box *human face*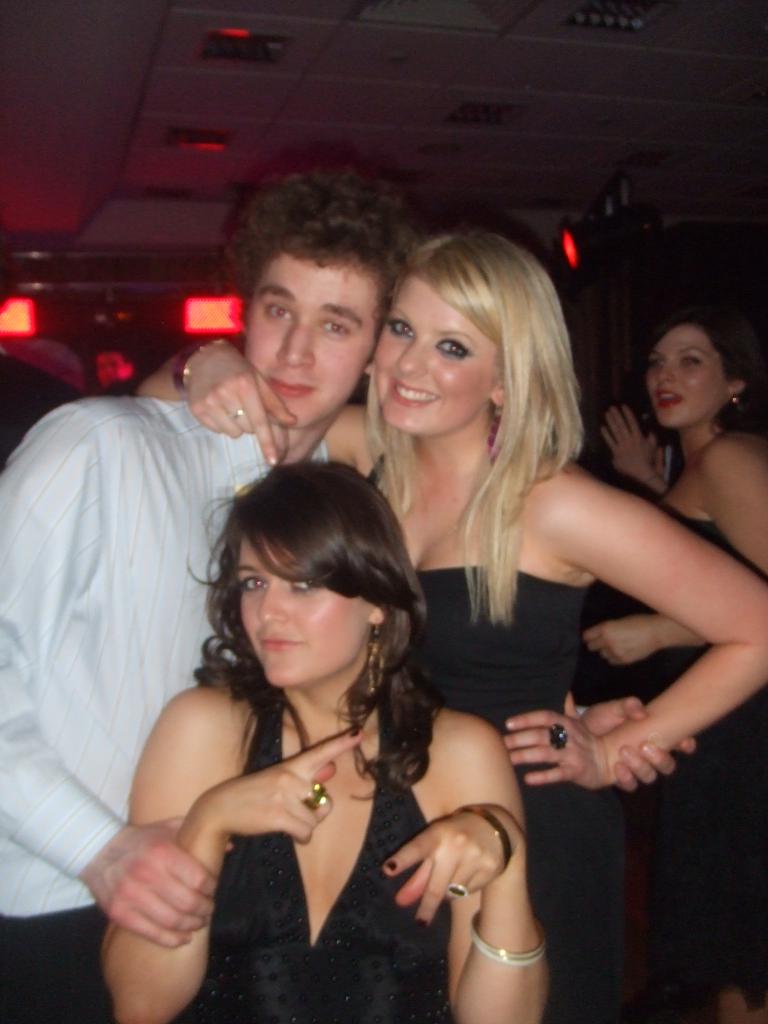
[644, 324, 728, 429]
